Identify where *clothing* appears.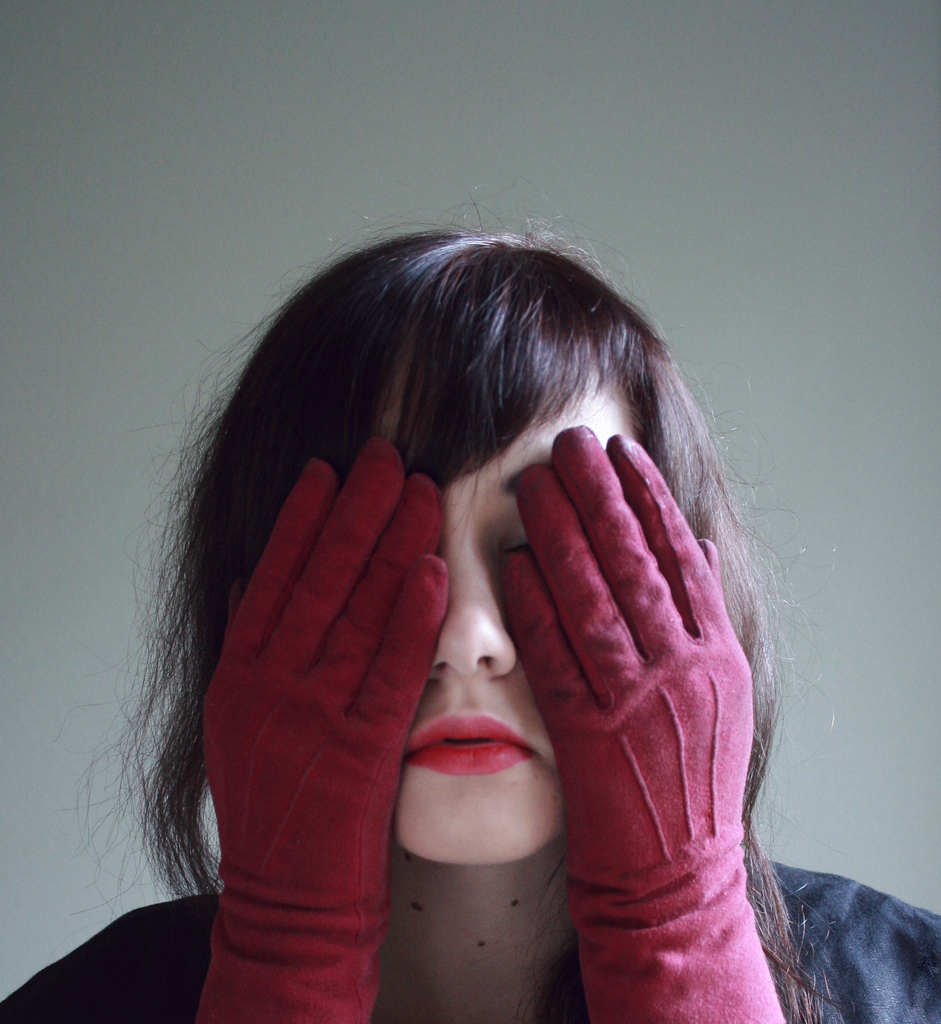
Appears at <bbox>0, 851, 940, 1023</bbox>.
